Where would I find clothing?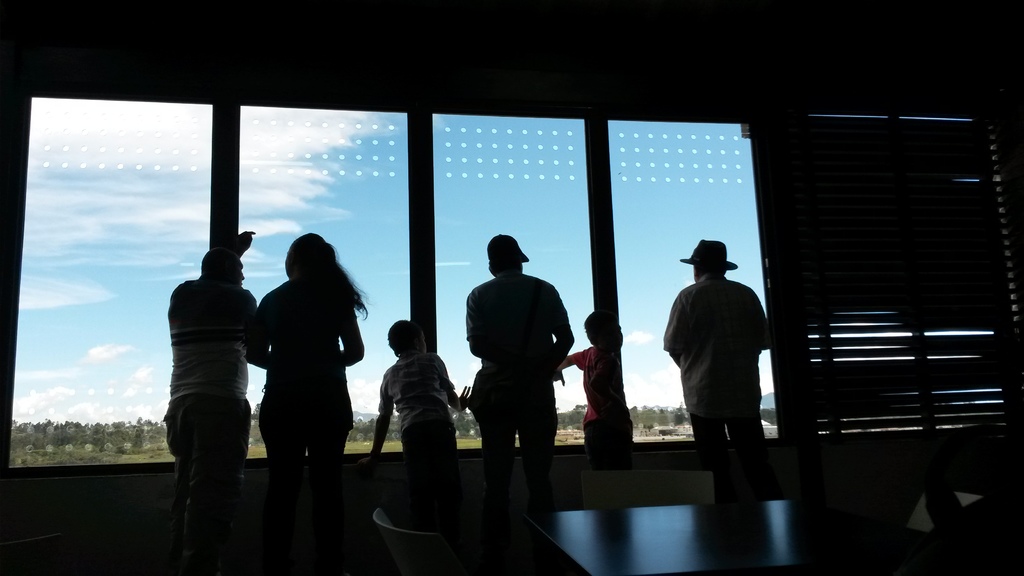
At (456,276,583,499).
